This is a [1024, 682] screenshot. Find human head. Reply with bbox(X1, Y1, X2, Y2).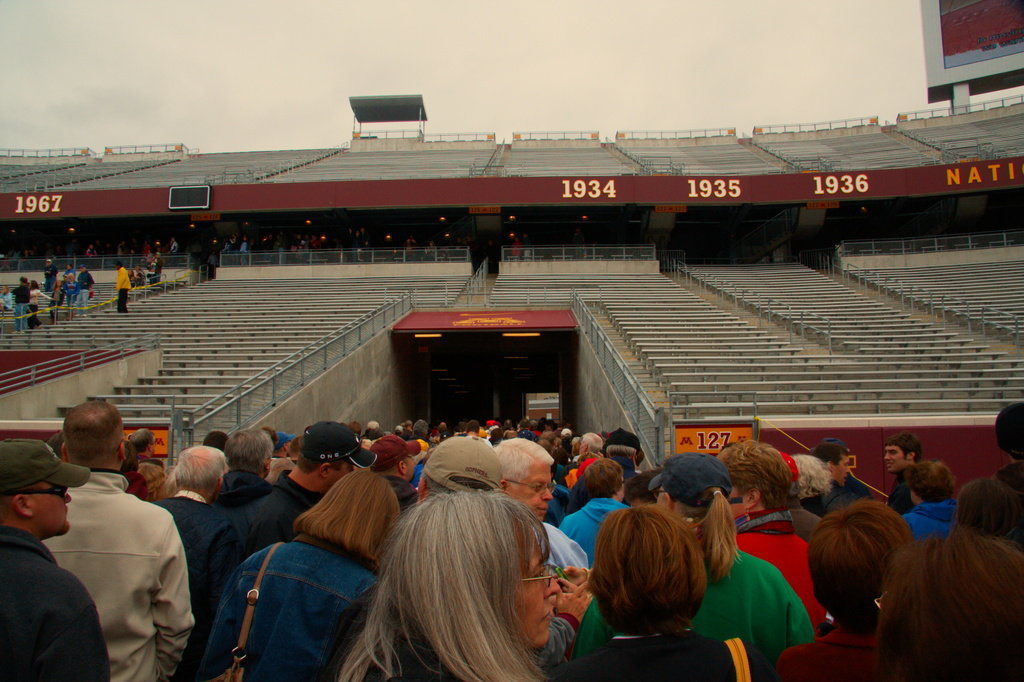
bbox(505, 420, 515, 432).
